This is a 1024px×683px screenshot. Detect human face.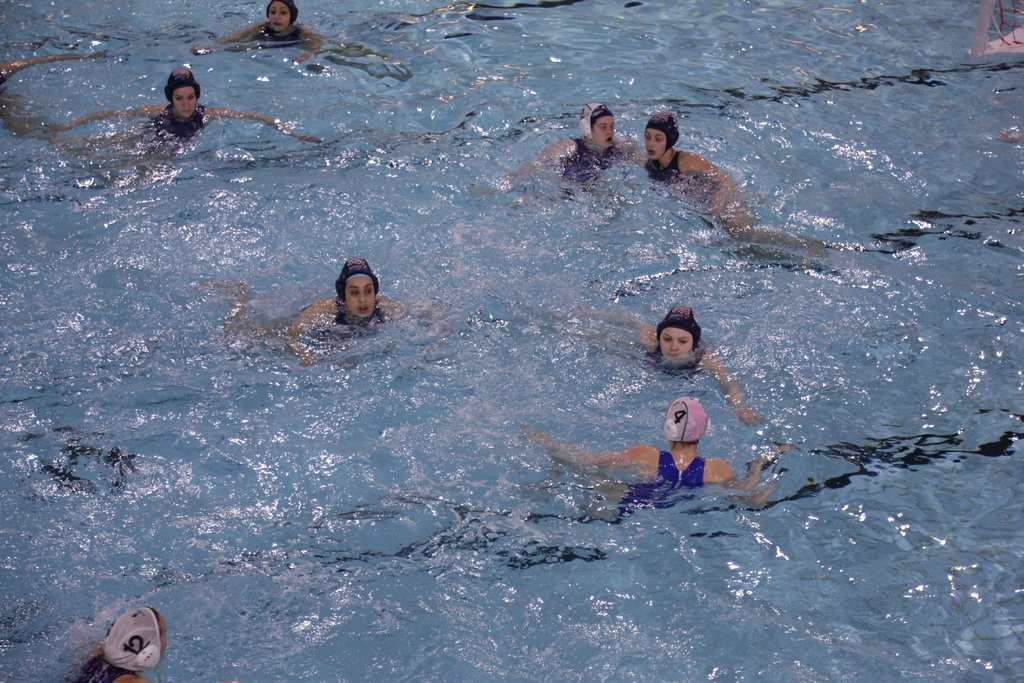
bbox=[593, 114, 615, 147].
